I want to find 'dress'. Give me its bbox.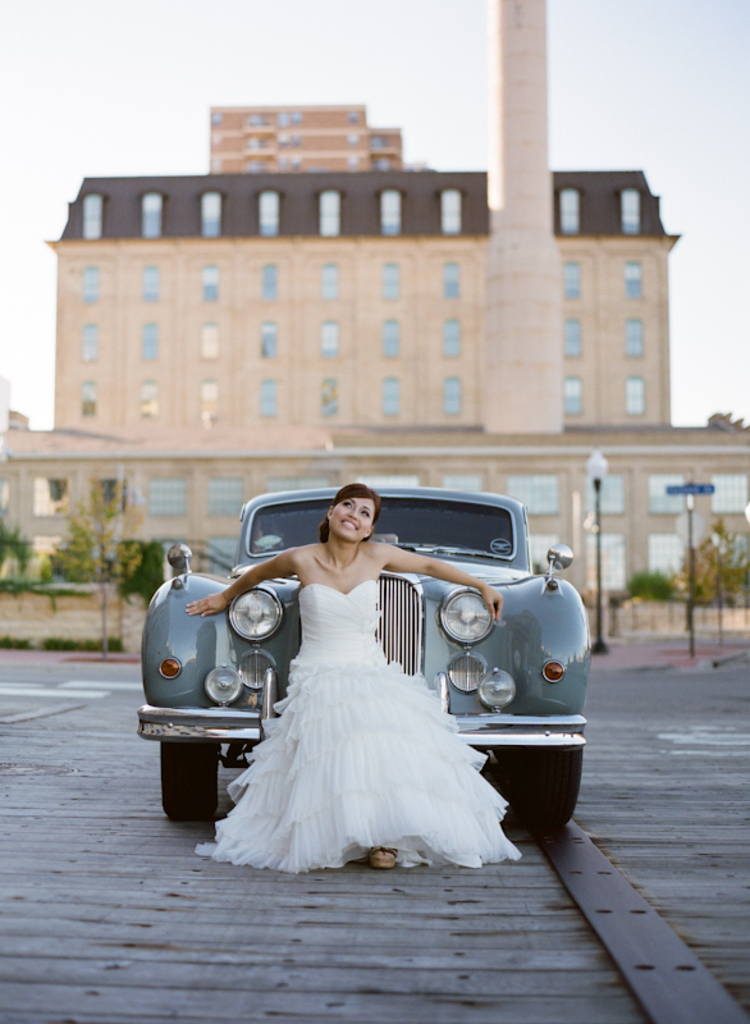
(x1=188, y1=576, x2=521, y2=872).
